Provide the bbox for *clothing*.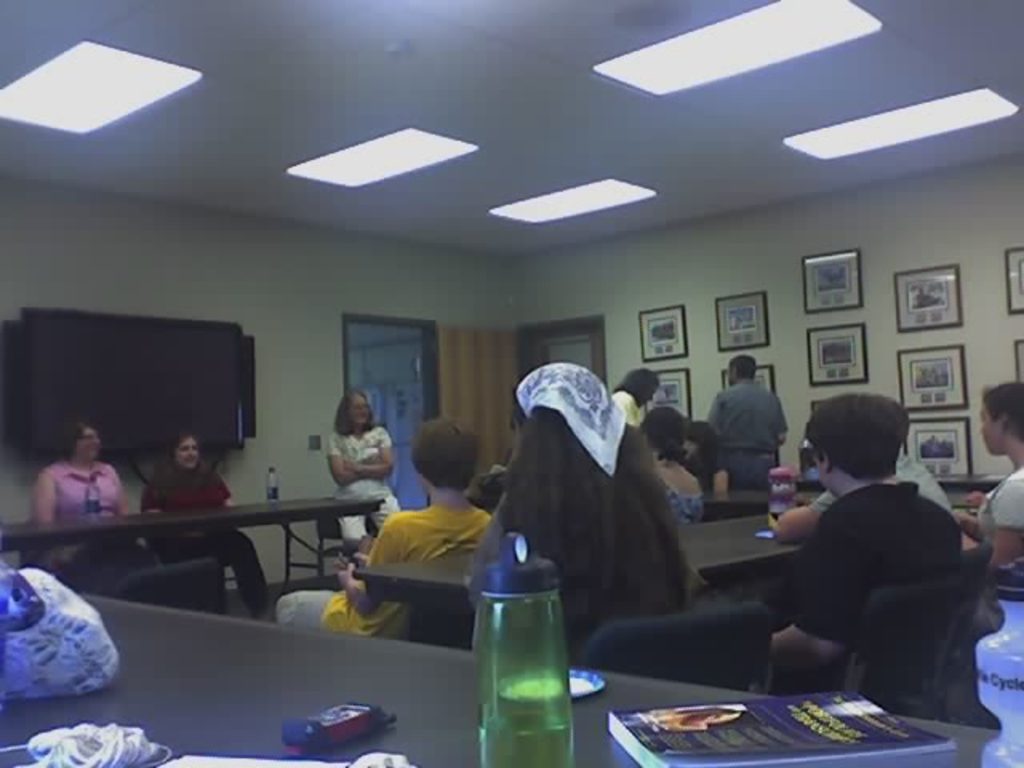
(x1=274, y1=506, x2=490, y2=645).
